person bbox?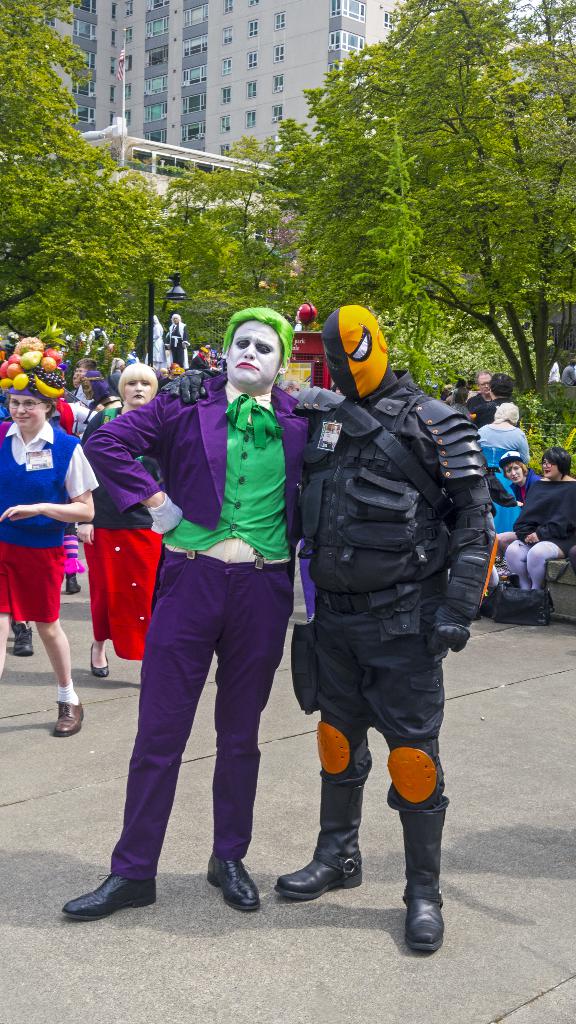
x1=6 y1=338 x2=83 y2=741
